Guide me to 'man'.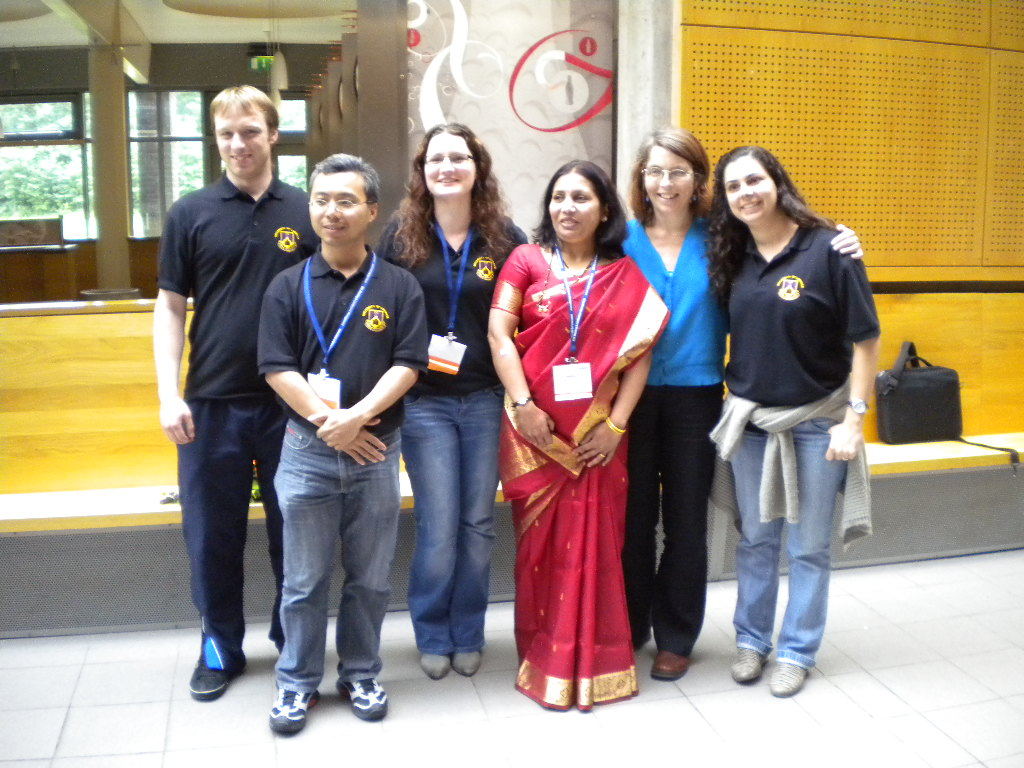
Guidance: (151,80,305,714).
